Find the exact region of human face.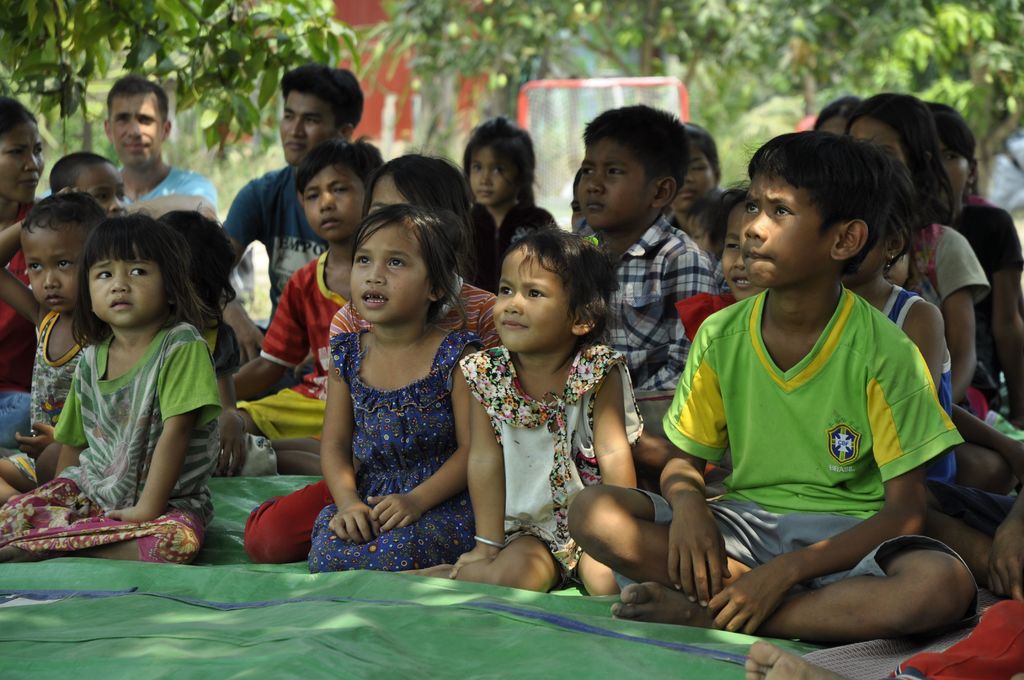
Exact region: <region>706, 202, 757, 301</region>.
